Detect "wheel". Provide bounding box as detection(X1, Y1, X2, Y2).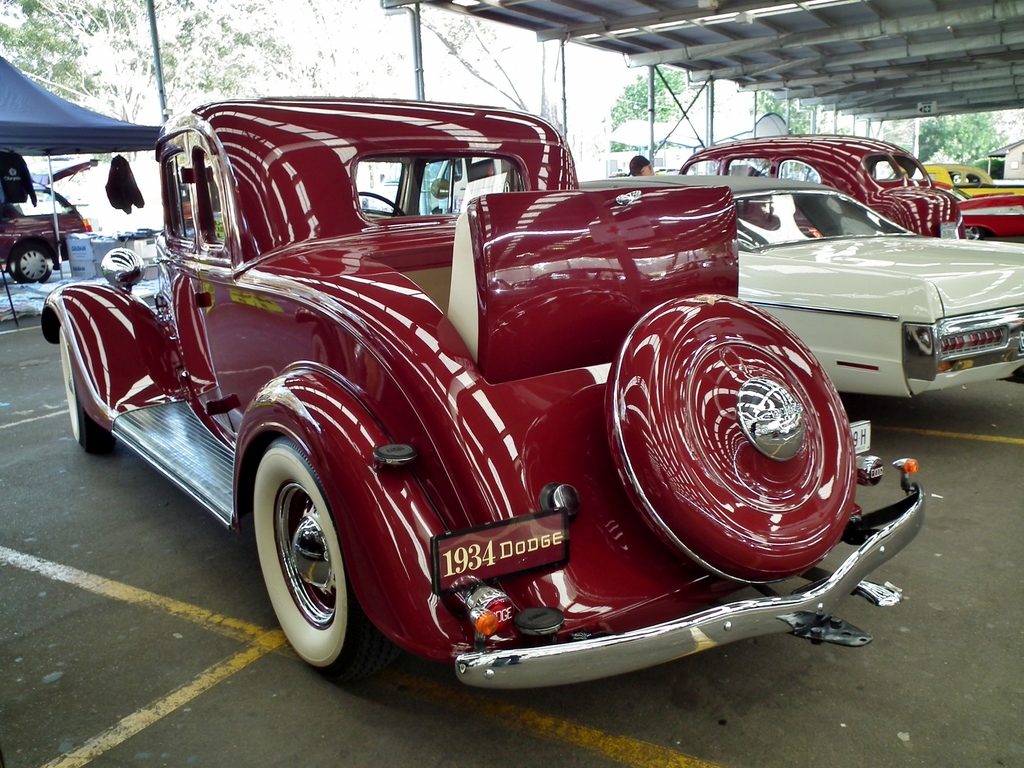
detection(61, 325, 118, 459).
